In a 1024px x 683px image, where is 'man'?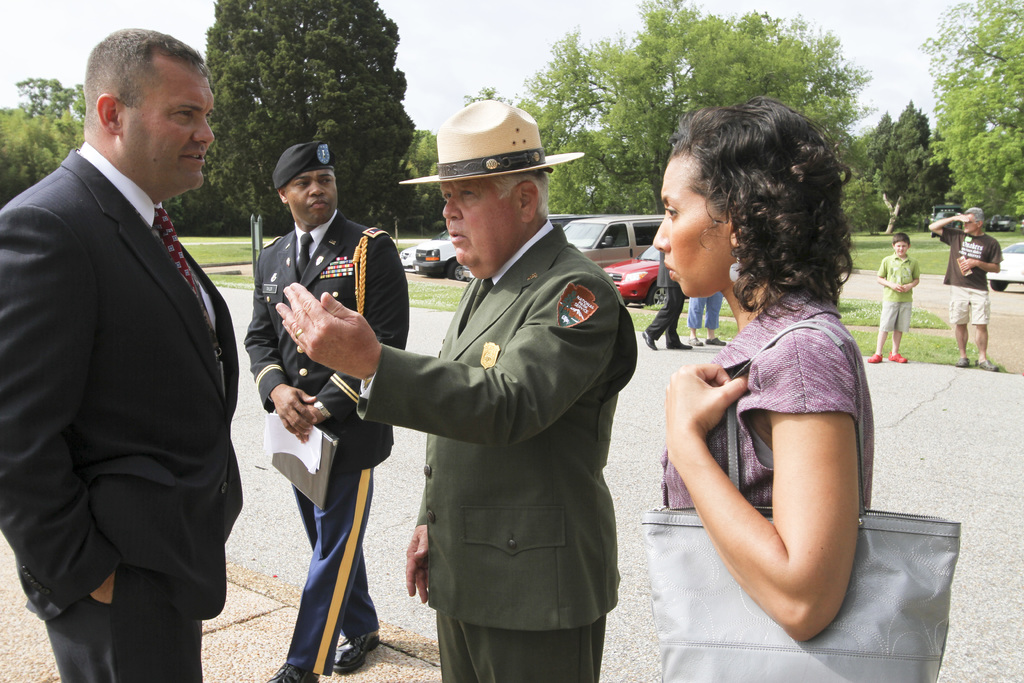
bbox=[271, 93, 644, 682].
